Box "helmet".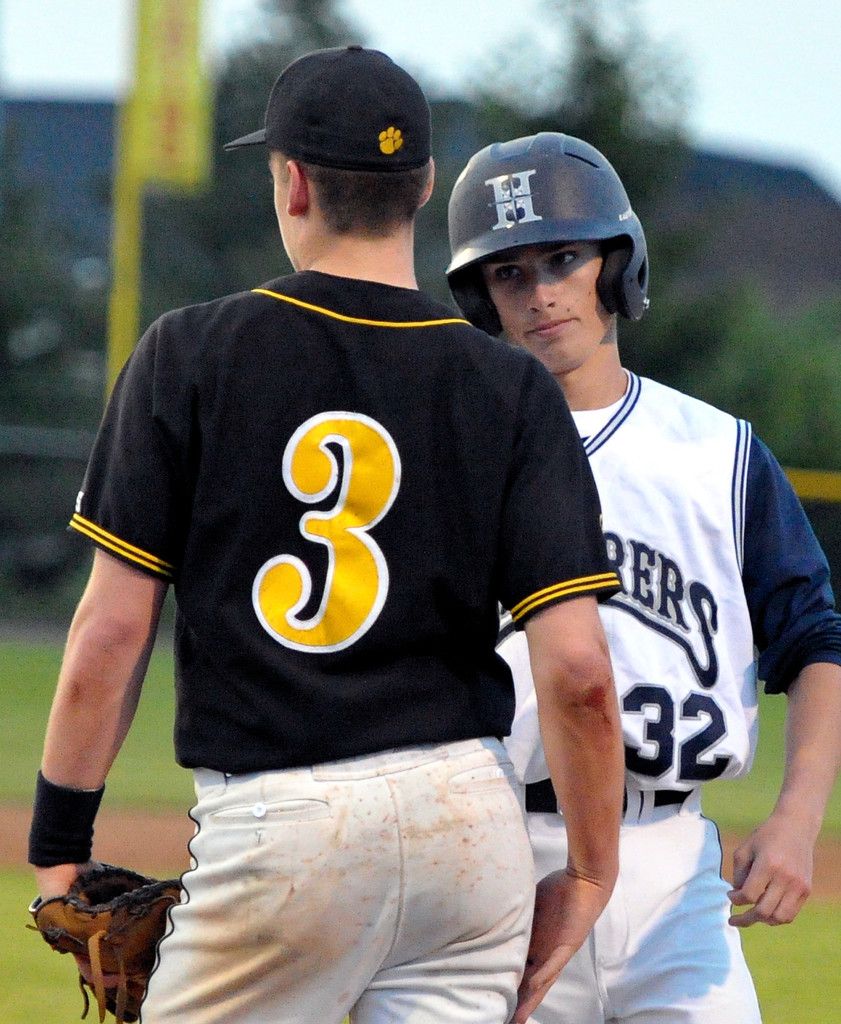
crop(430, 135, 659, 383).
